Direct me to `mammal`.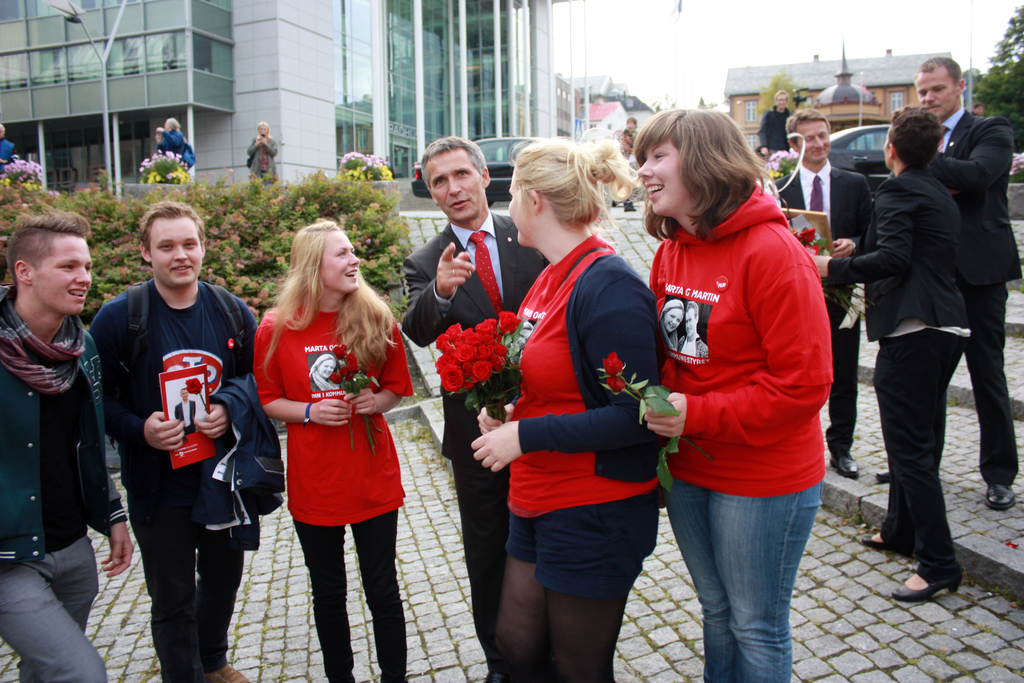
Direction: select_region(86, 197, 274, 682).
